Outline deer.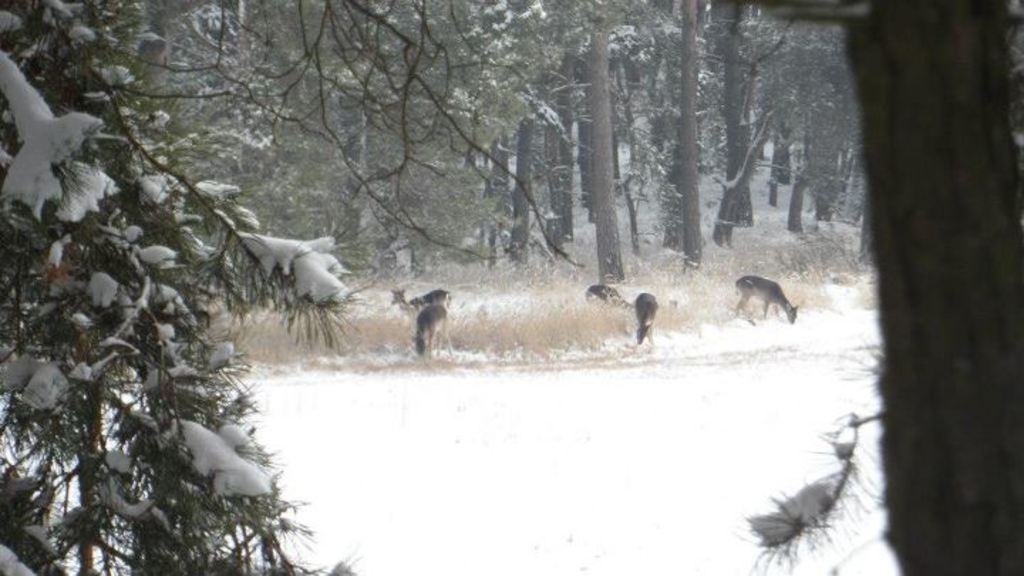
Outline: bbox=[585, 283, 622, 310].
